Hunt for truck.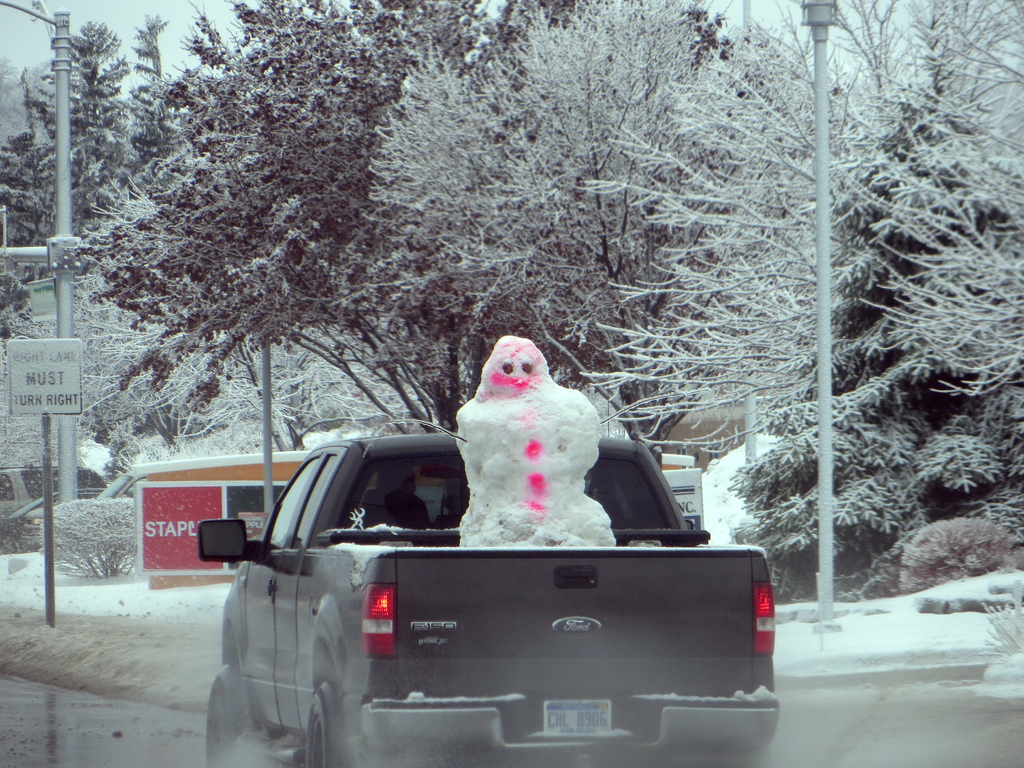
Hunted down at 186/404/781/749.
